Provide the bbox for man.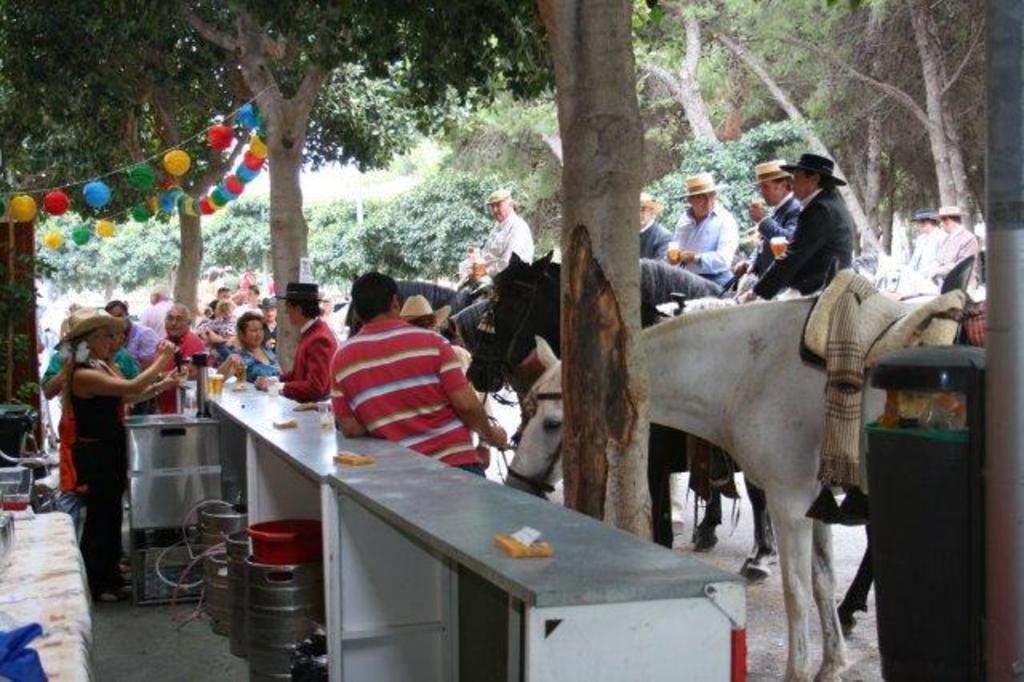
(x1=307, y1=279, x2=493, y2=466).
